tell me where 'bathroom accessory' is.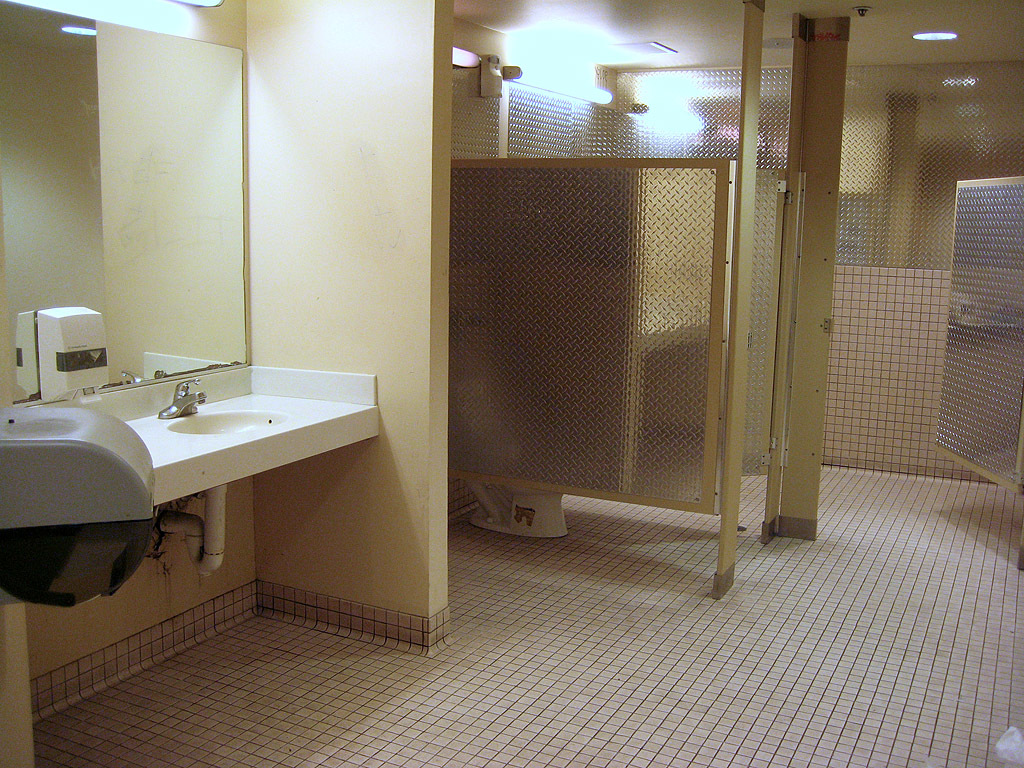
'bathroom accessory' is at l=156, t=372, r=210, b=427.
